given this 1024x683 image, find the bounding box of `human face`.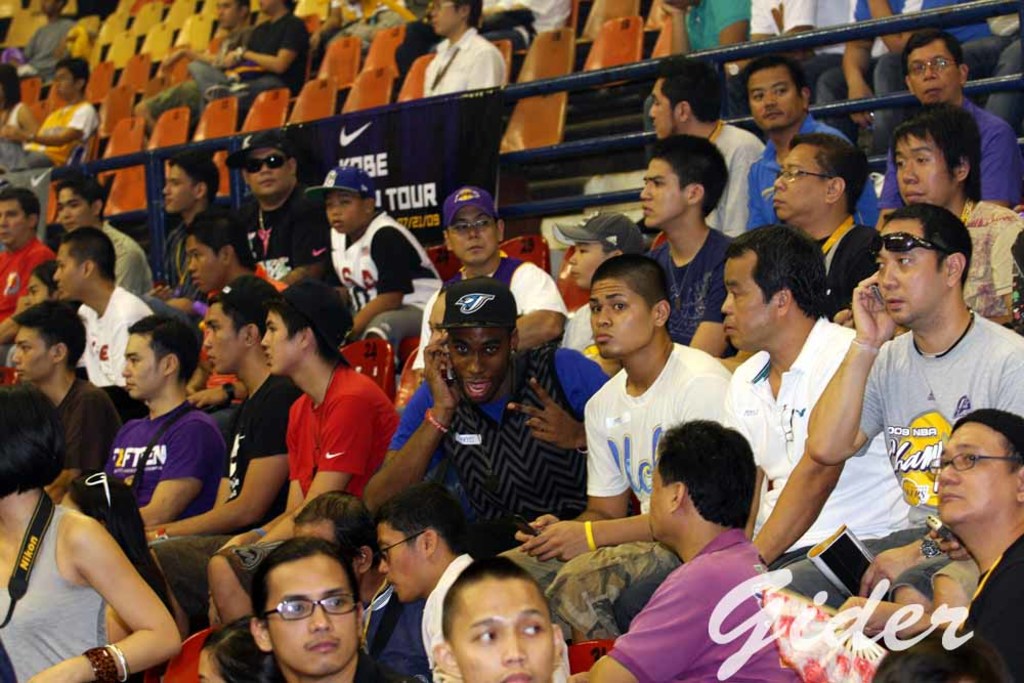
[721,257,774,350].
